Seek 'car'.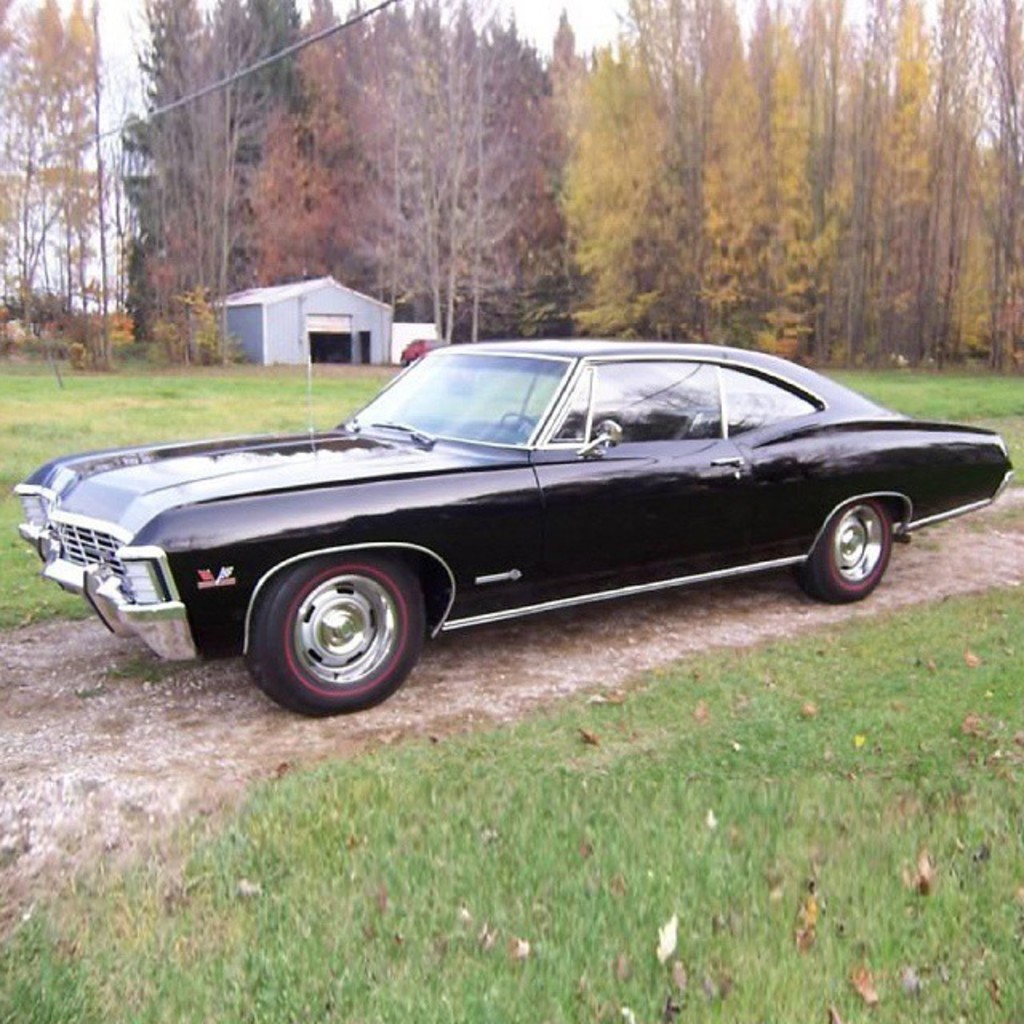
box=[18, 331, 1016, 722].
